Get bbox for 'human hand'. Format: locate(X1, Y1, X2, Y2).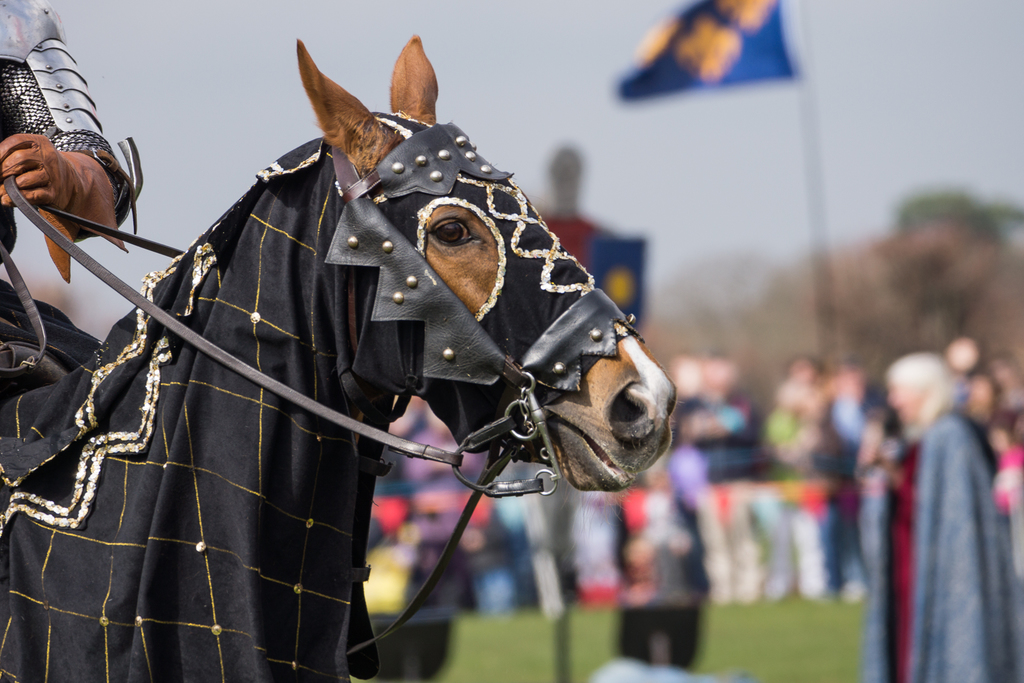
locate(0, 126, 111, 274).
